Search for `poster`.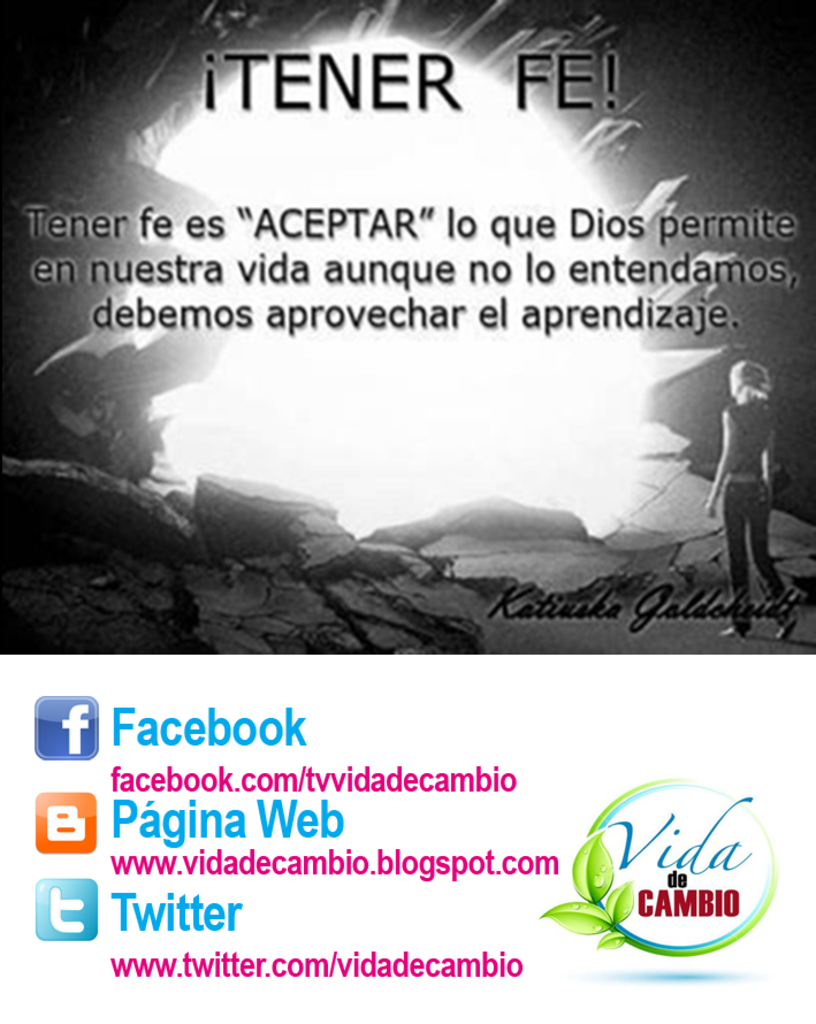
Found at (0,0,815,1023).
